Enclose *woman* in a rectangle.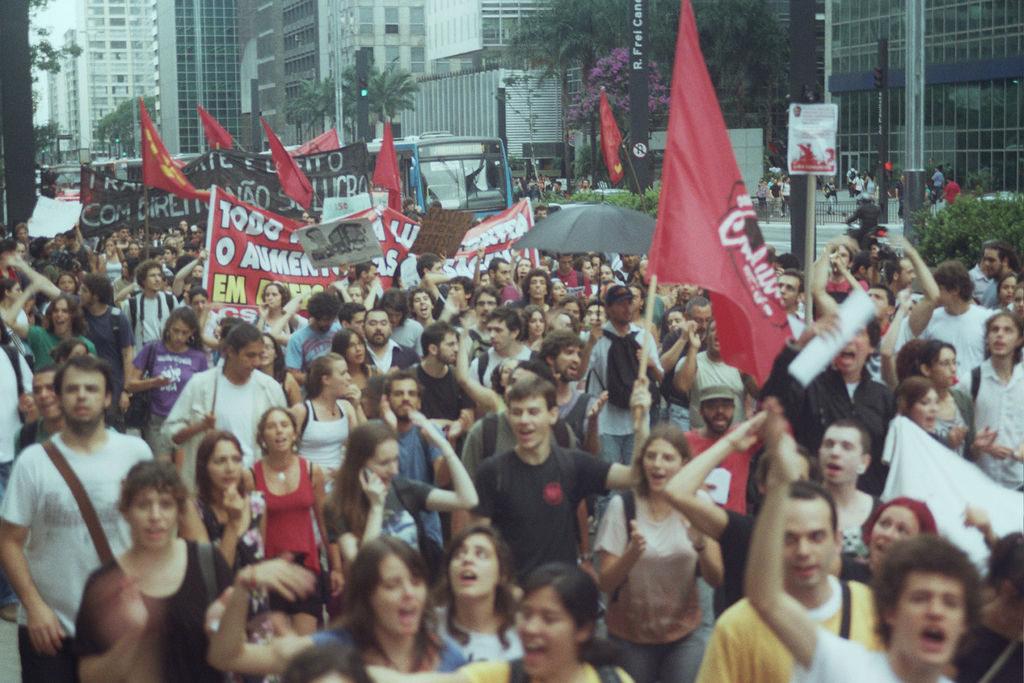
region(283, 346, 361, 476).
